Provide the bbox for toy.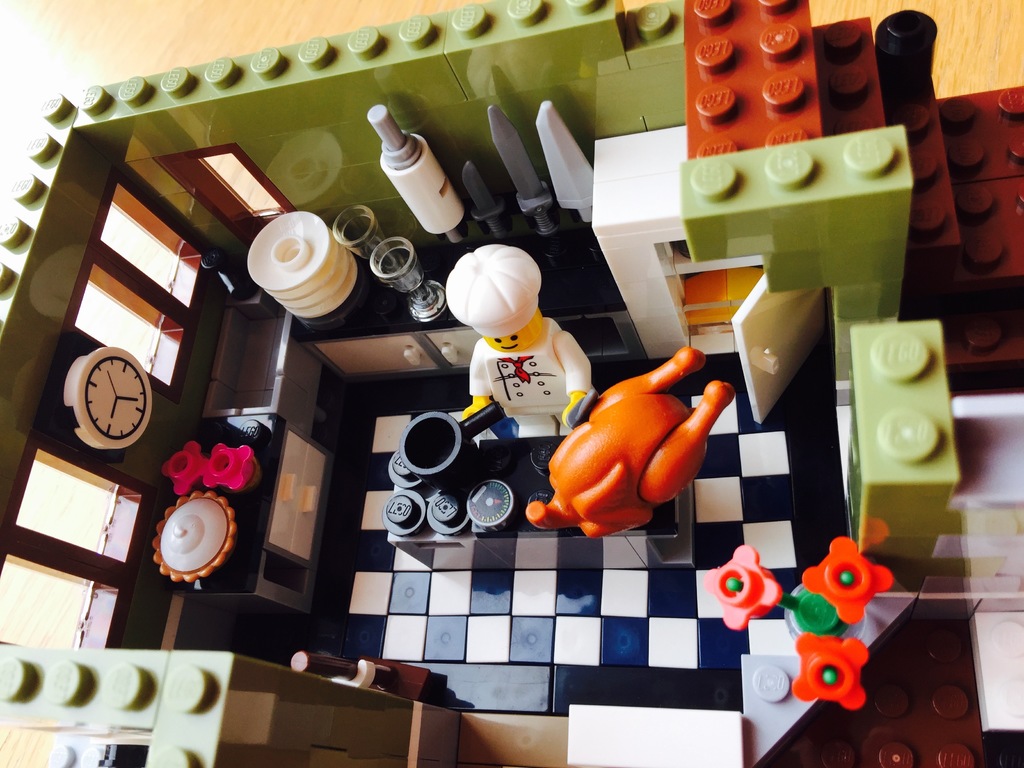
[707,541,779,635].
